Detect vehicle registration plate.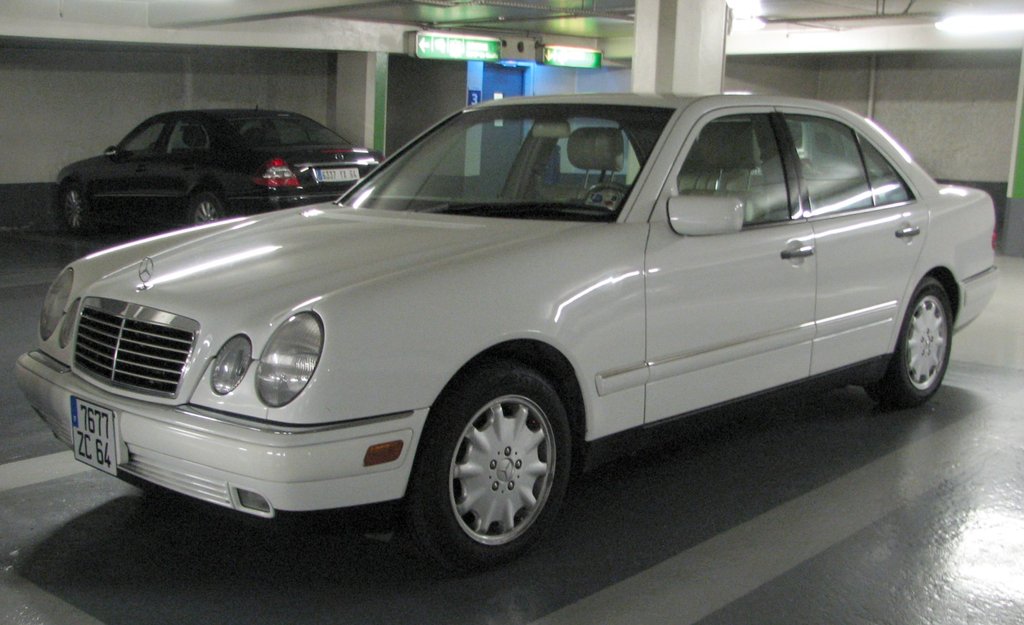
Detected at region(70, 395, 115, 475).
